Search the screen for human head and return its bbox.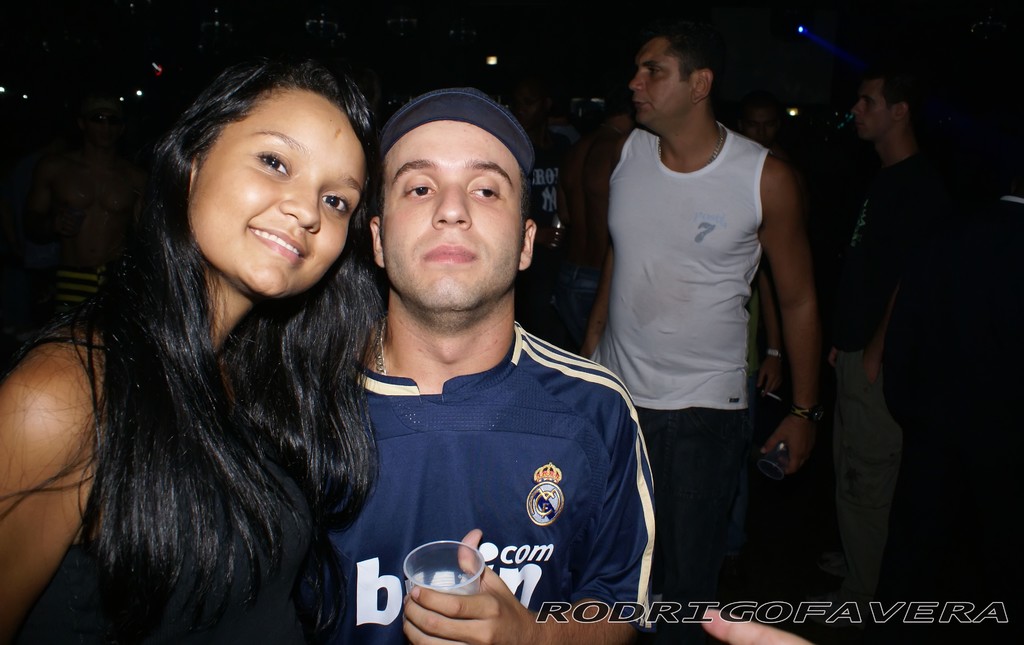
Found: {"left": 737, "top": 103, "right": 777, "bottom": 145}.
